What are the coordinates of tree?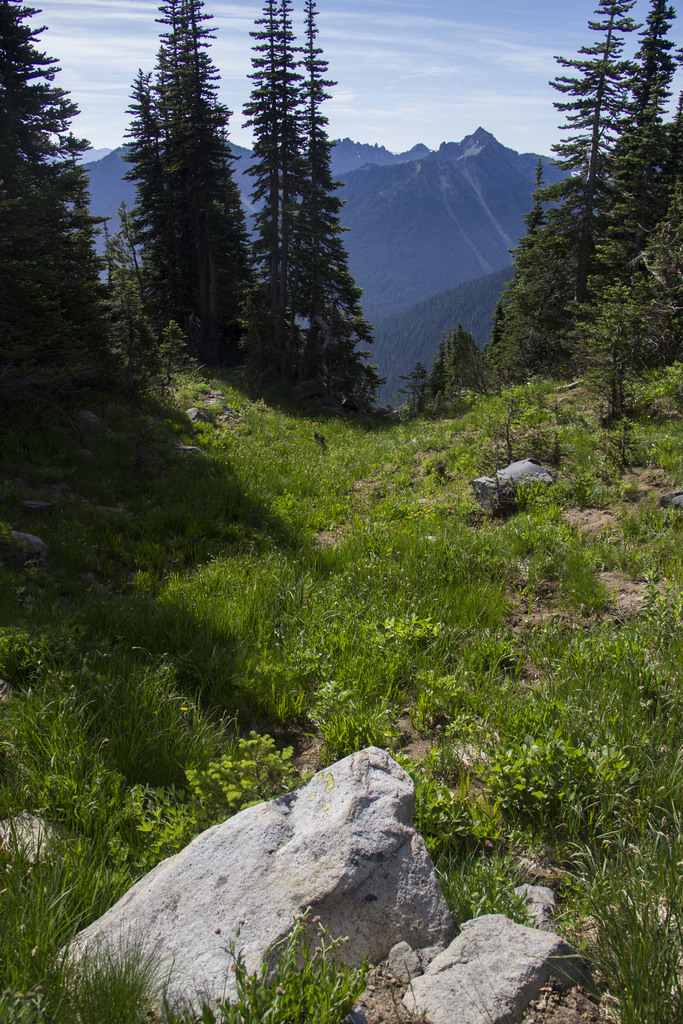
bbox=(478, 0, 682, 423).
